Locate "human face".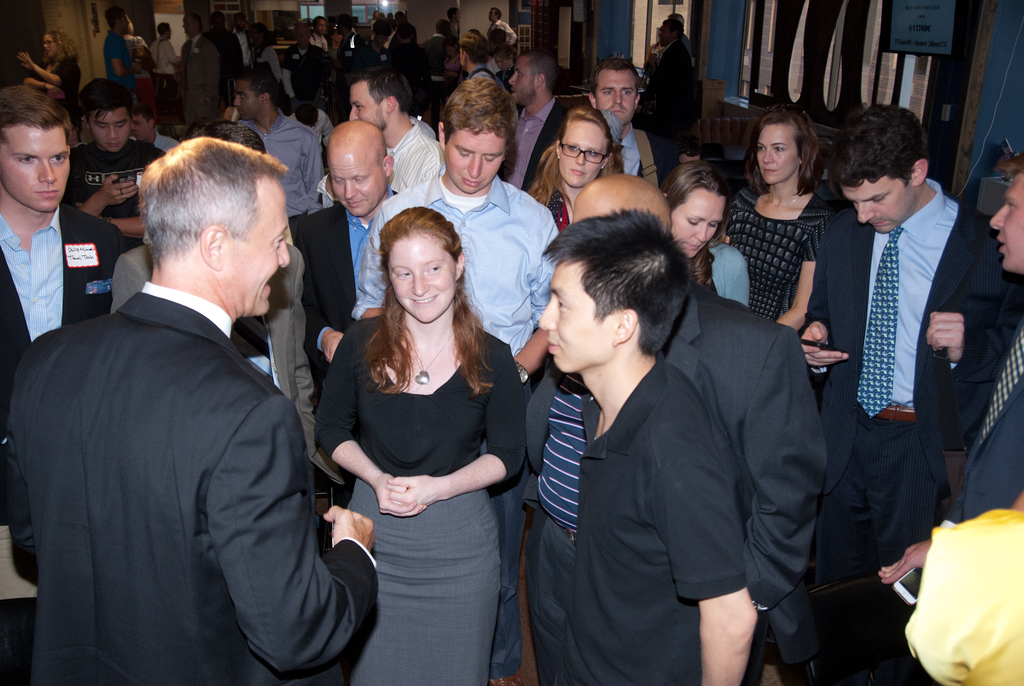
Bounding box: Rect(561, 119, 606, 188).
